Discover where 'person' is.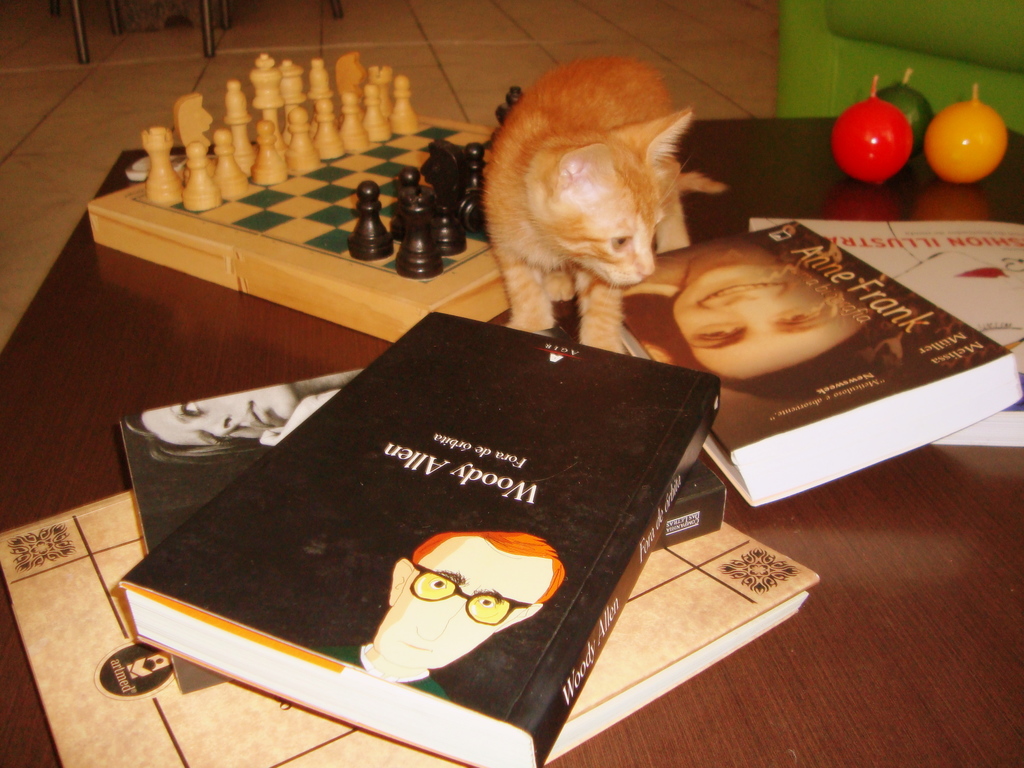
Discovered at (left=359, top=520, right=561, bottom=682).
